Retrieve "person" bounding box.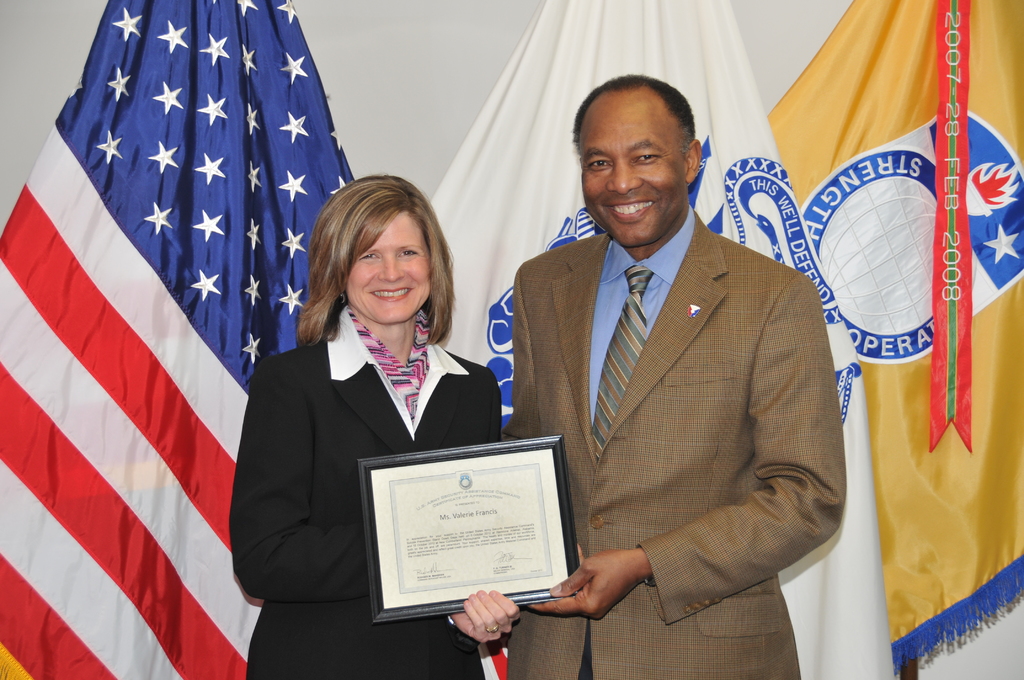
Bounding box: 502:73:836:673.
